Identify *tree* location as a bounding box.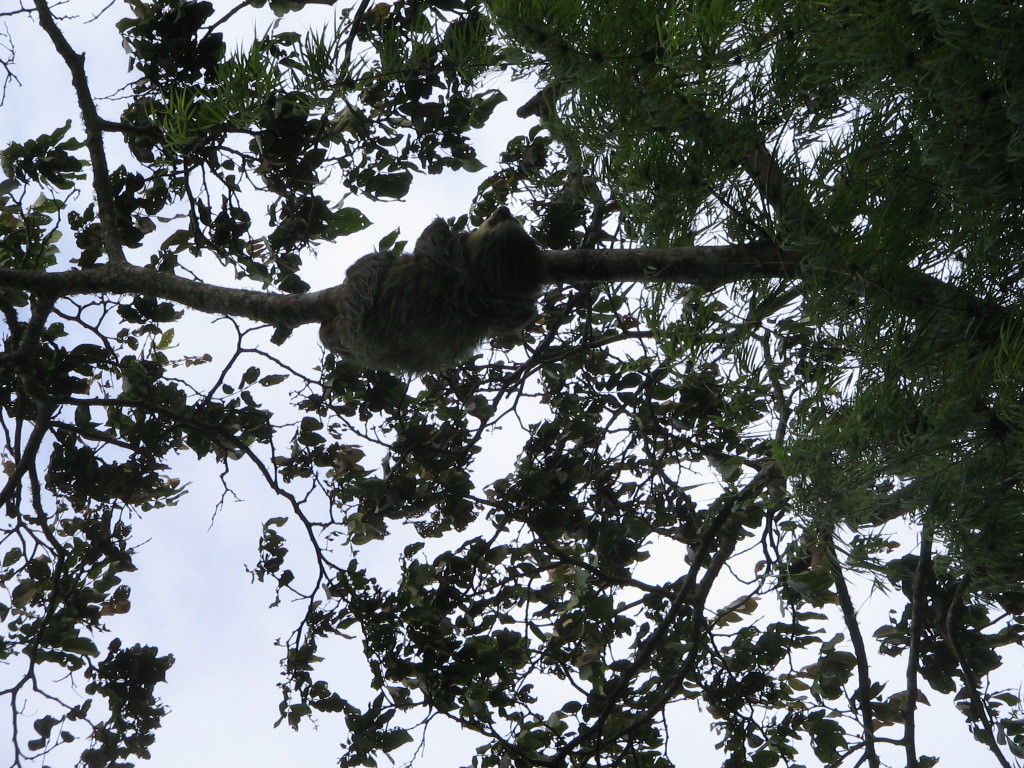
(0, 0, 1023, 767).
